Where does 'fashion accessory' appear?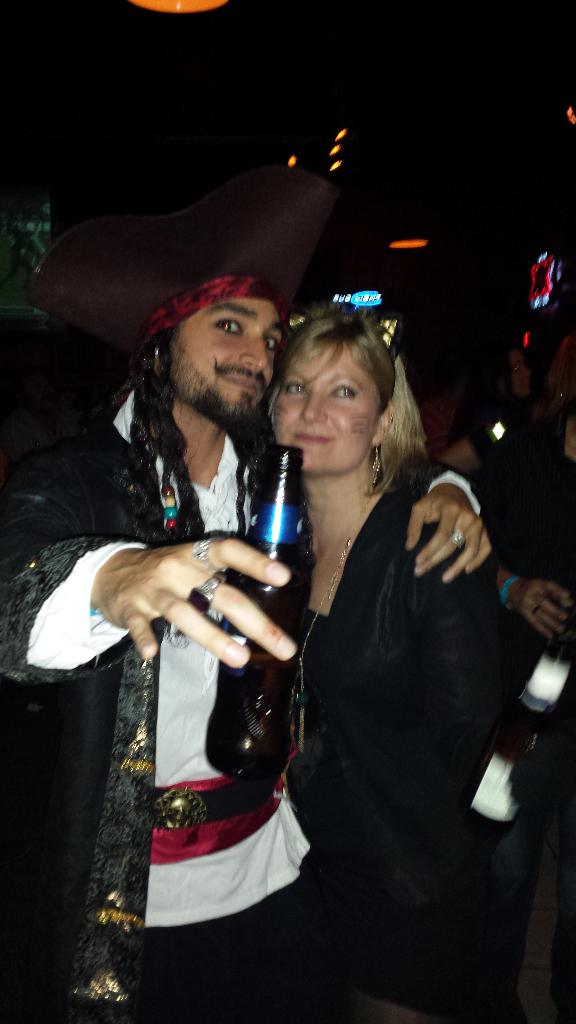
Appears at bbox(145, 774, 269, 834).
